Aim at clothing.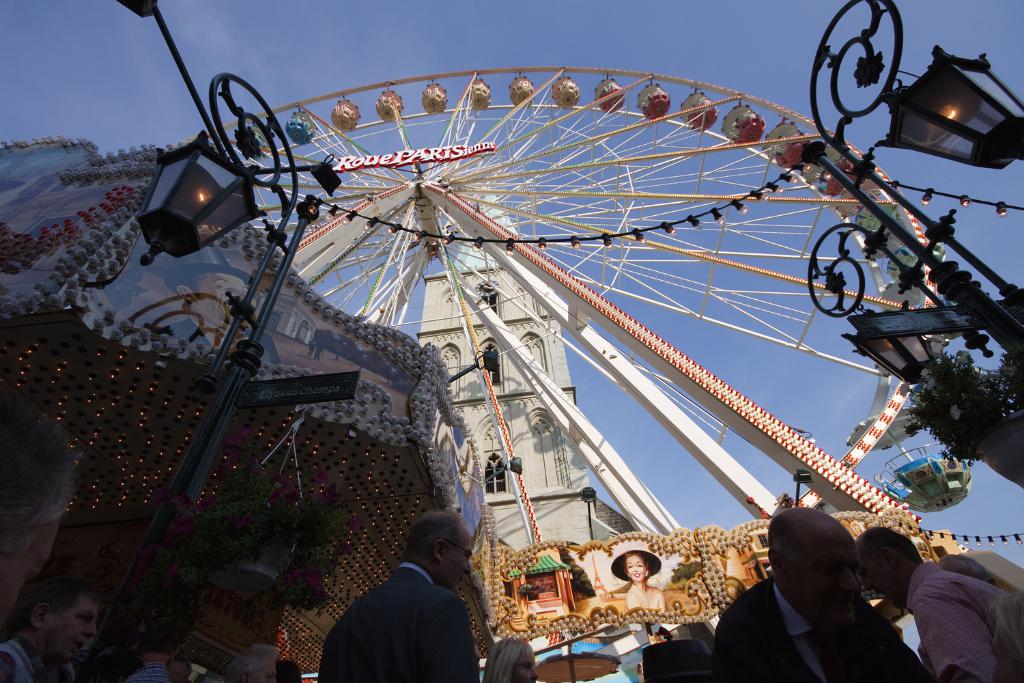
Aimed at [left=307, top=340, right=313, bottom=356].
